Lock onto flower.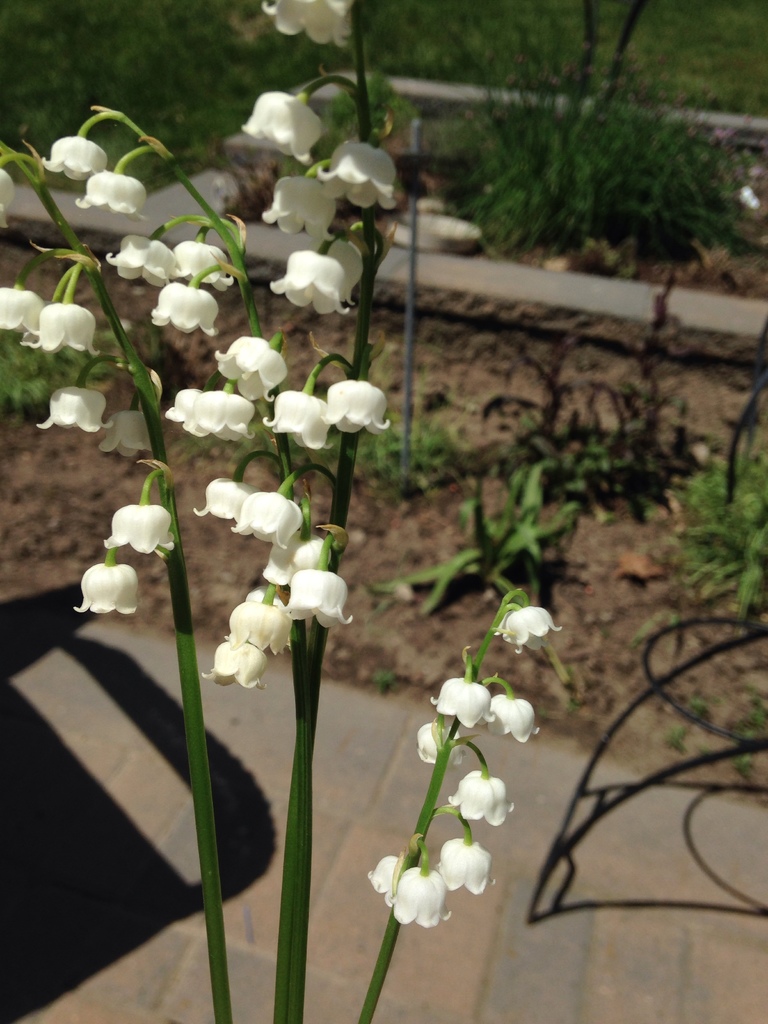
Locked: <box>211,333,289,402</box>.
